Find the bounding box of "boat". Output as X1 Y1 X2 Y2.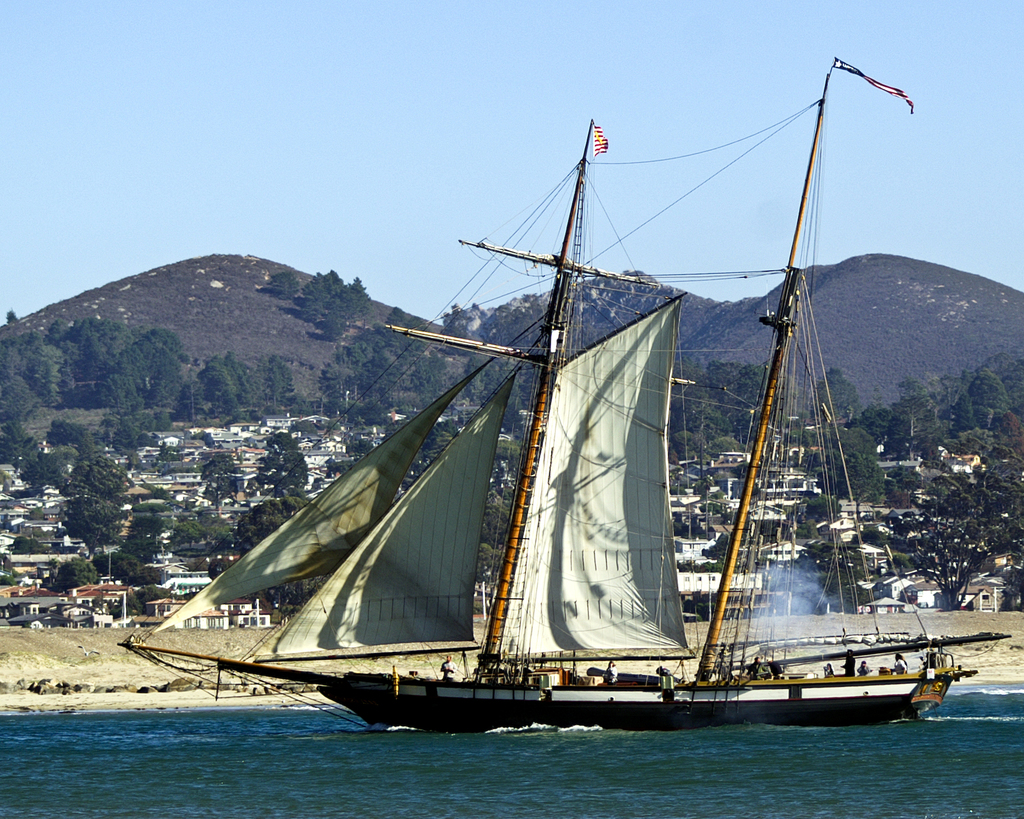
97 86 975 783.
